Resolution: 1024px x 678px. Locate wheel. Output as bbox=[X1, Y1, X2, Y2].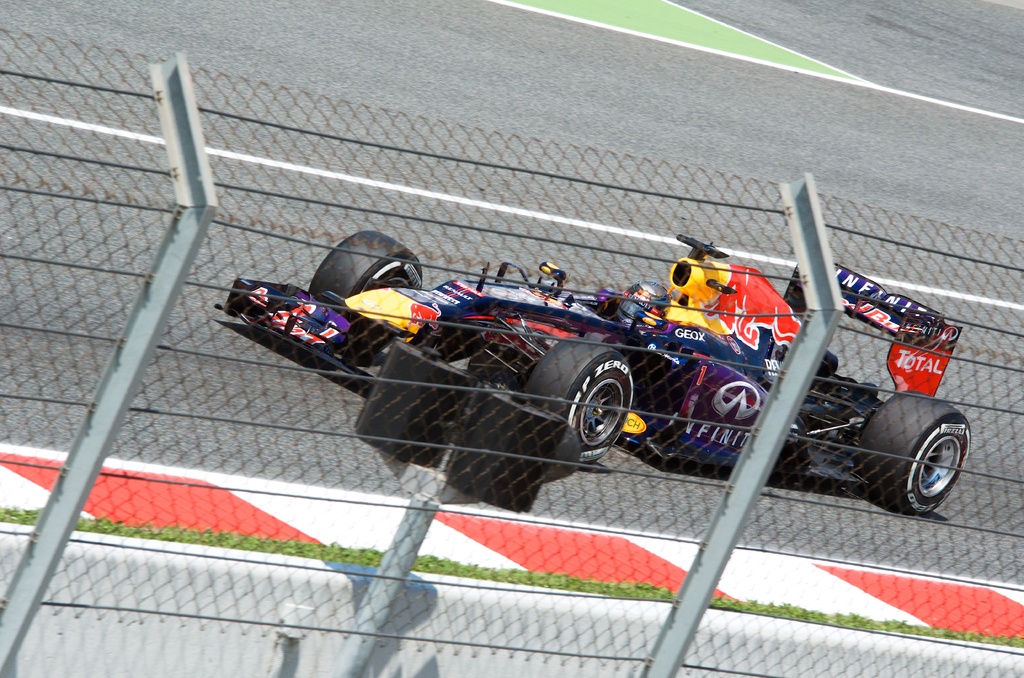
bbox=[301, 225, 422, 303].
